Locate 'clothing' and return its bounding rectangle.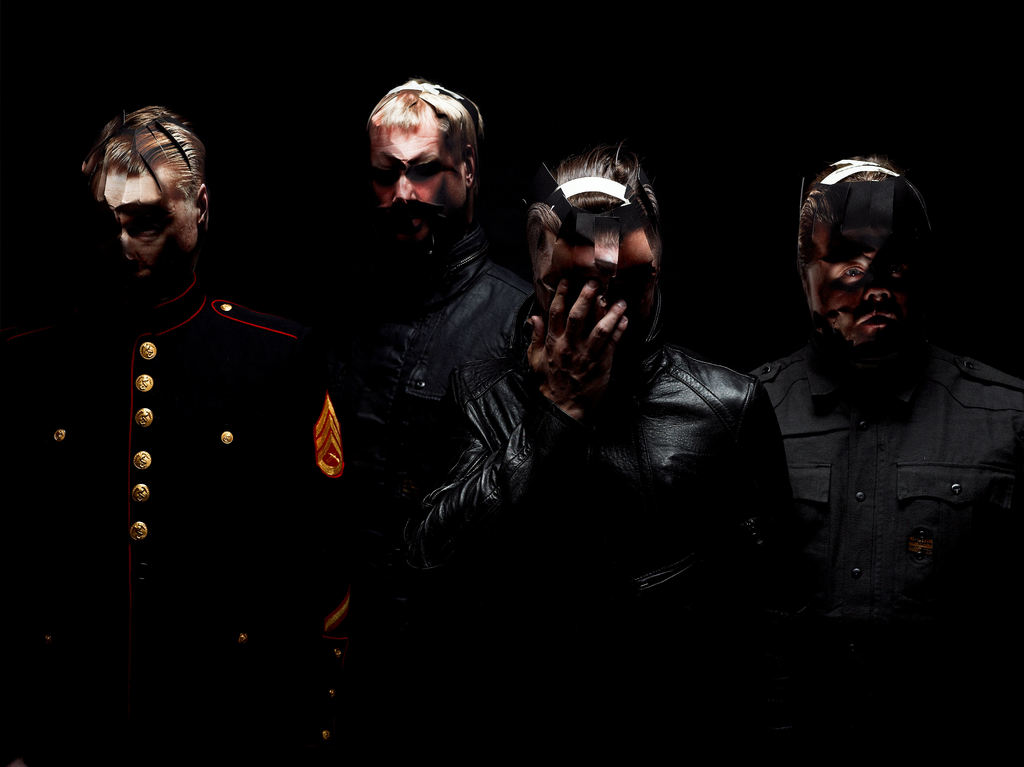
Rect(49, 190, 342, 668).
